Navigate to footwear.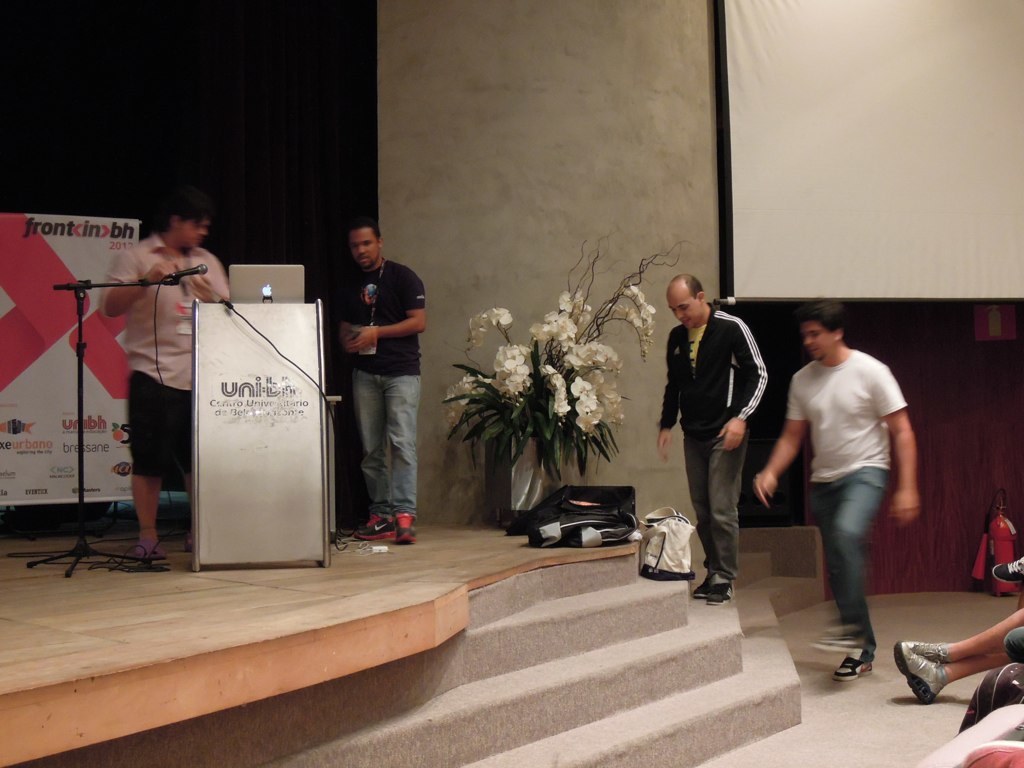
Navigation target: {"x1": 894, "y1": 638, "x2": 946, "y2": 703}.
